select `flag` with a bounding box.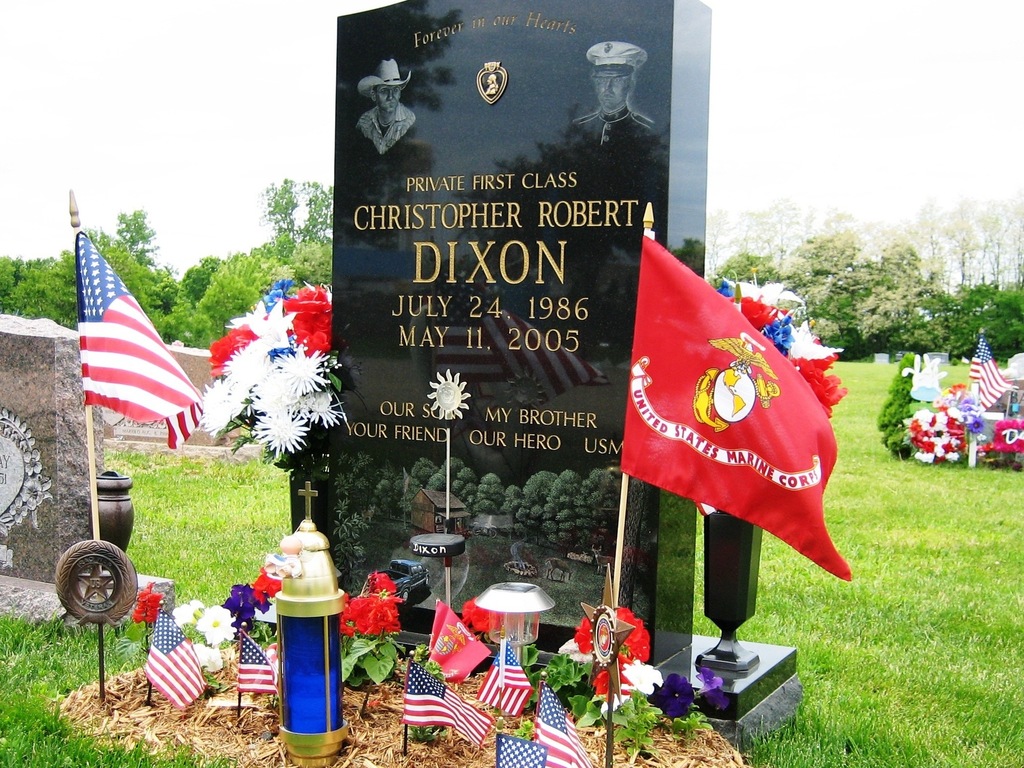
box=[399, 660, 488, 764].
